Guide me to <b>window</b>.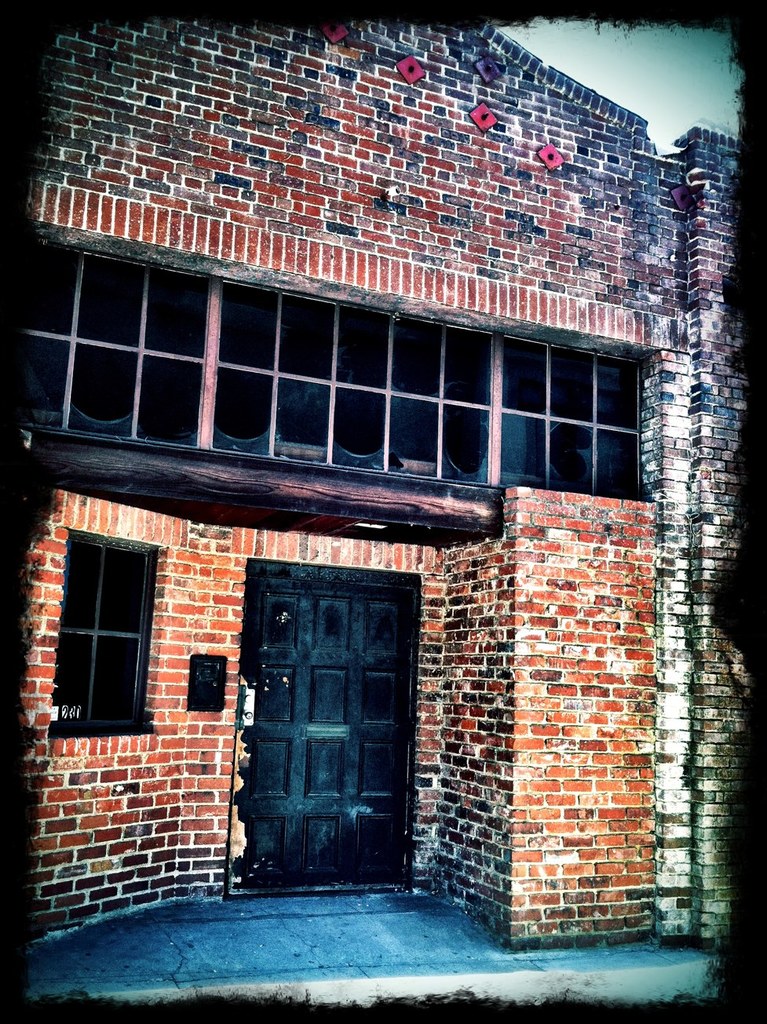
Guidance: x1=57 y1=534 x2=140 y2=730.
